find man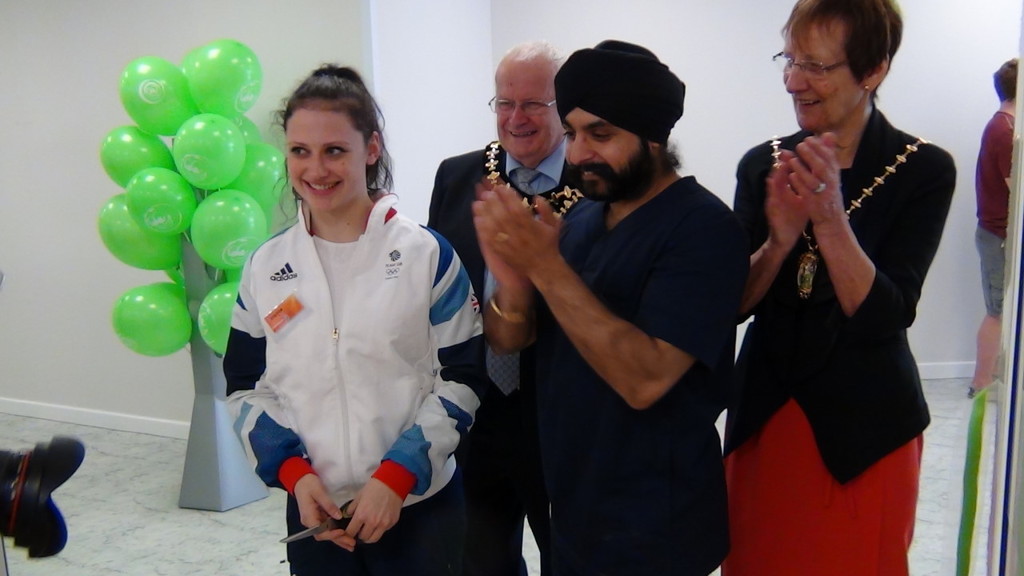
424 49 602 575
